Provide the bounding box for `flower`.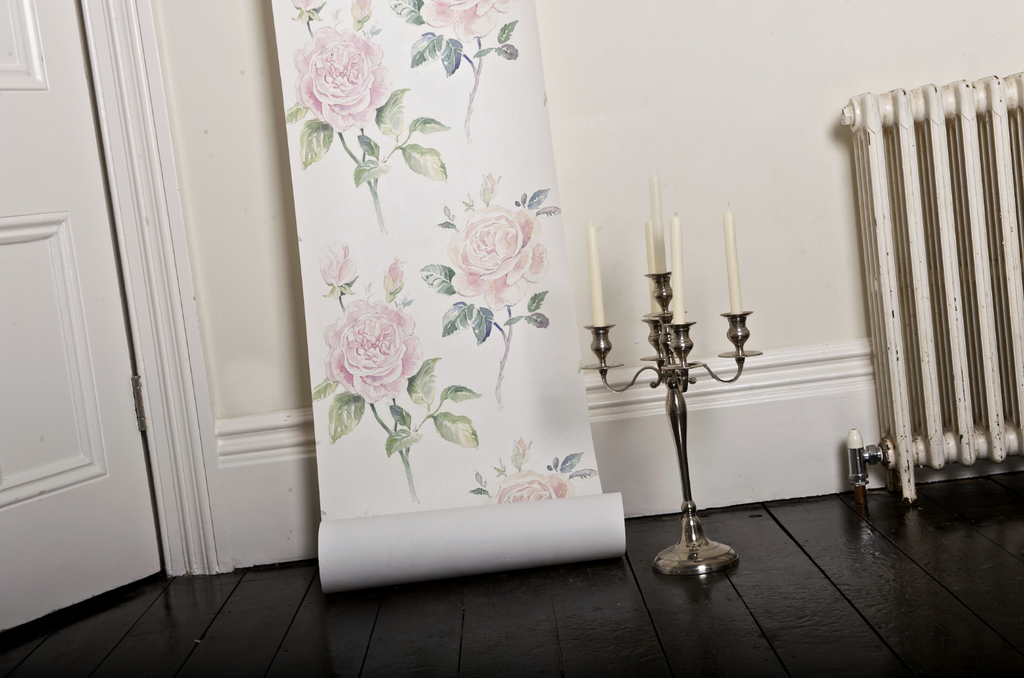
x1=325, y1=296, x2=425, y2=412.
